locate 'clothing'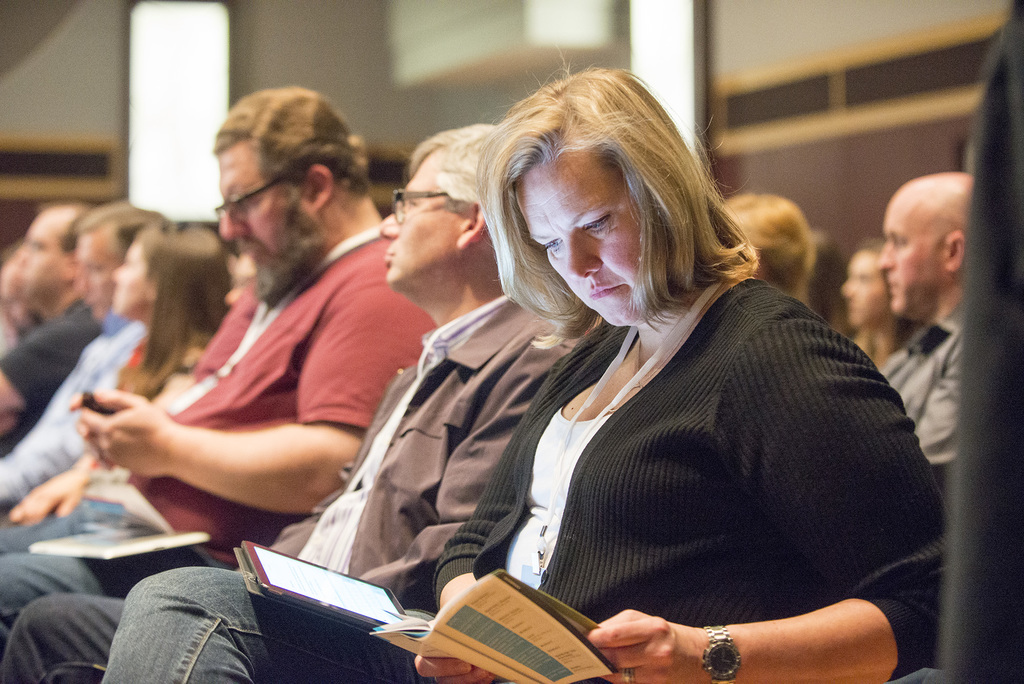
l=98, t=273, r=950, b=683
